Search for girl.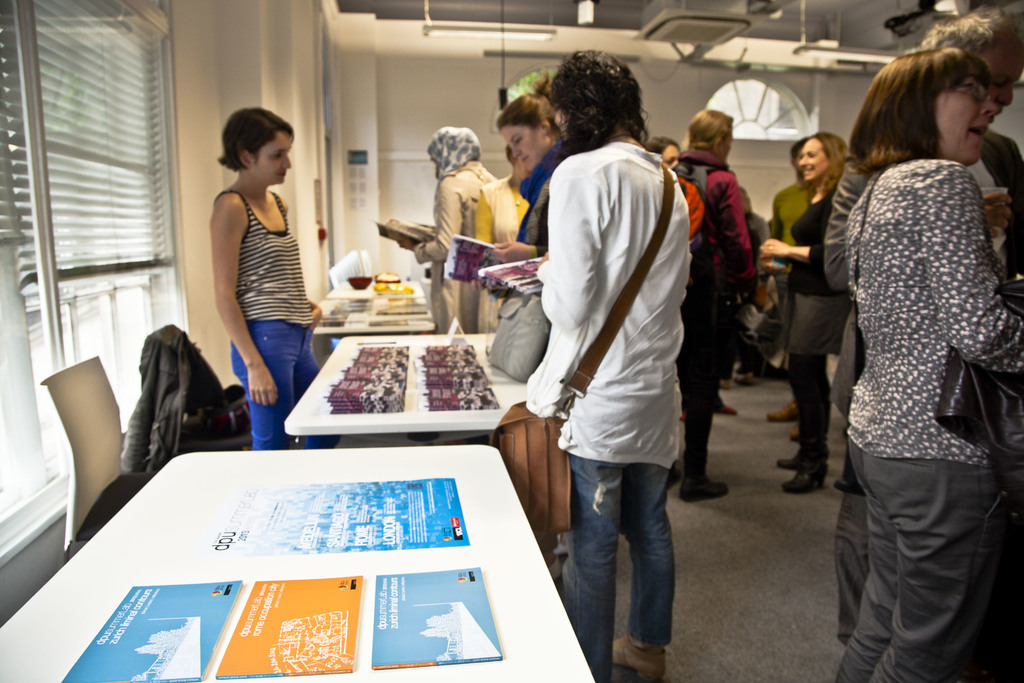
Found at (x1=491, y1=75, x2=576, y2=258).
